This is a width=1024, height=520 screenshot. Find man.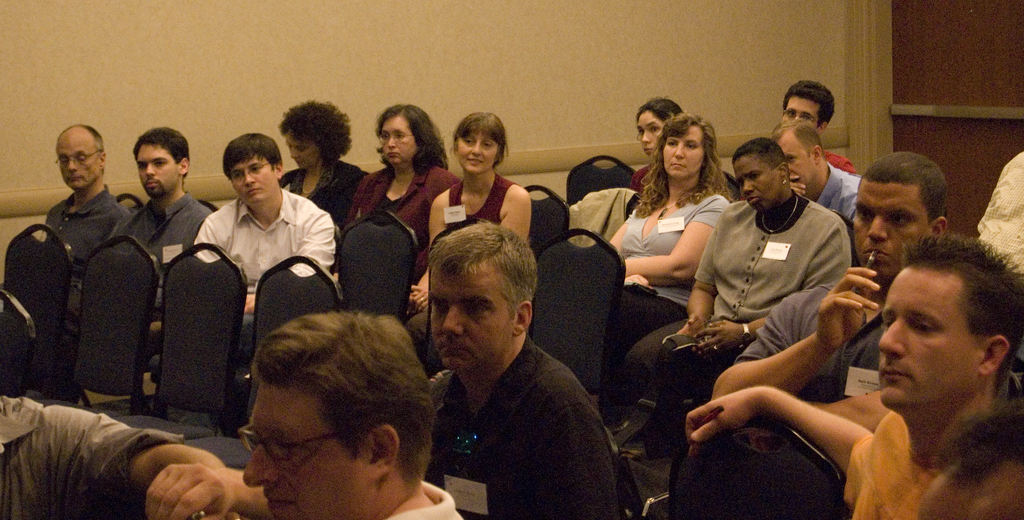
Bounding box: bbox=[108, 124, 216, 298].
